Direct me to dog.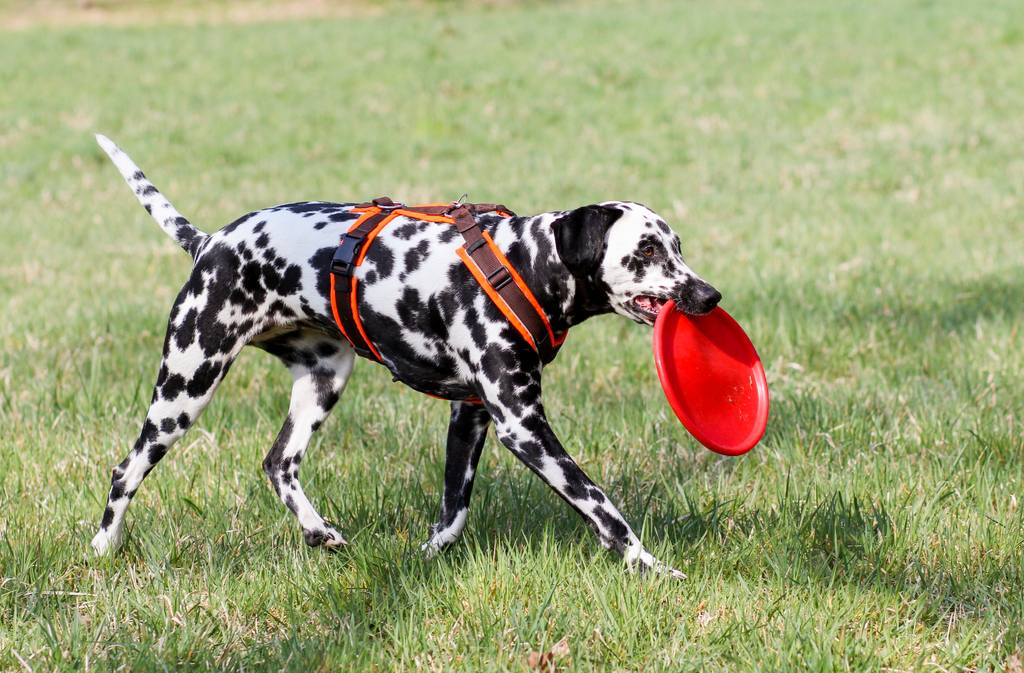
Direction: x1=88 y1=131 x2=720 y2=583.
